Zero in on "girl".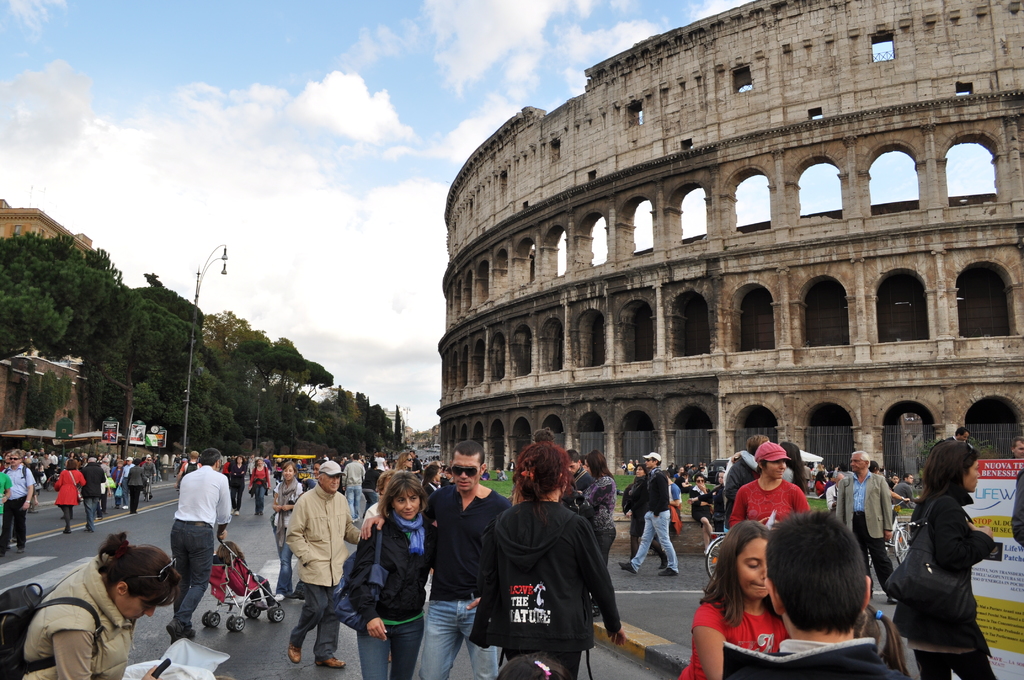
Zeroed in: select_region(889, 440, 996, 679).
